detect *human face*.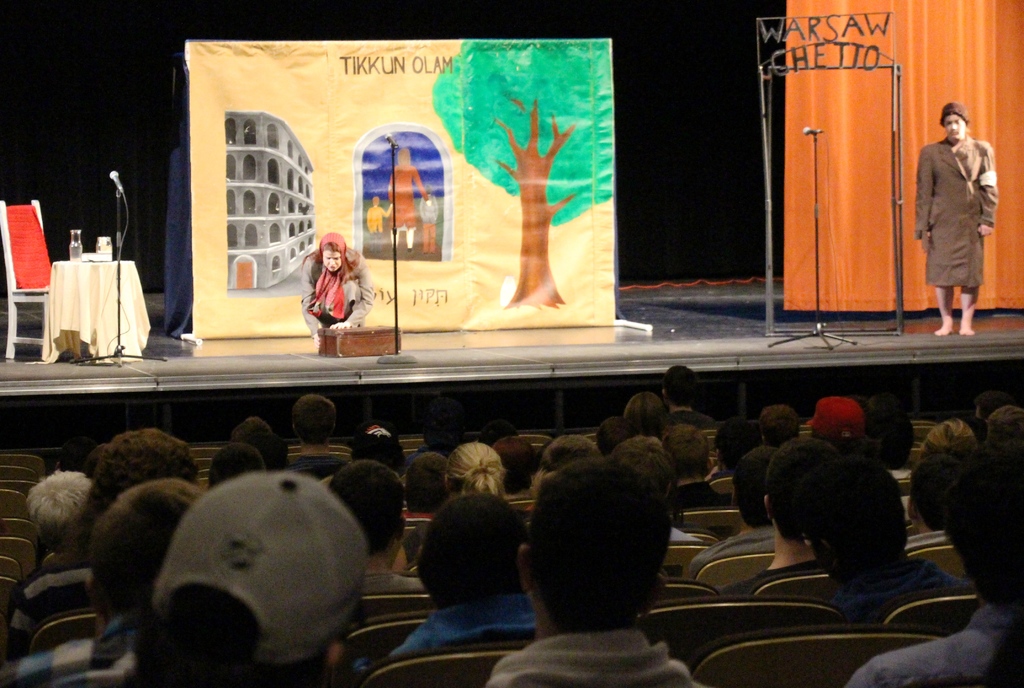
Detected at (321, 249, 341, 274).
